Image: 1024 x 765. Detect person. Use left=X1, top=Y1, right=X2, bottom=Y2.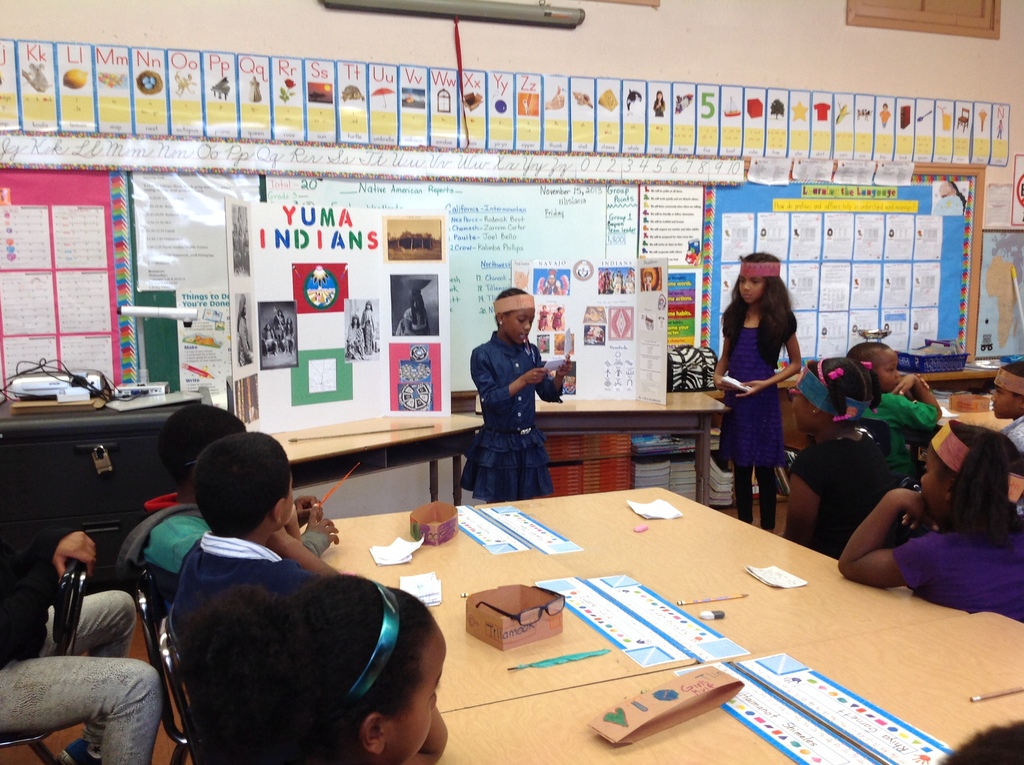
left=459, top=284, right=575, bottom=510.
